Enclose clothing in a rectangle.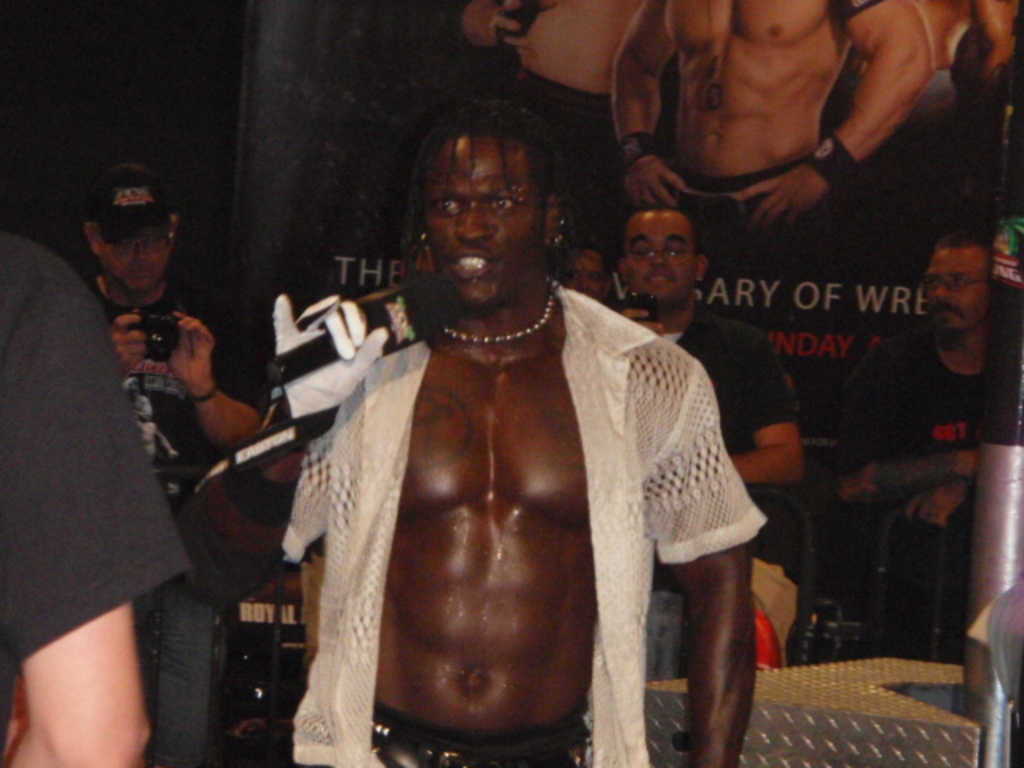
box=[632, 301, 800, 461].
